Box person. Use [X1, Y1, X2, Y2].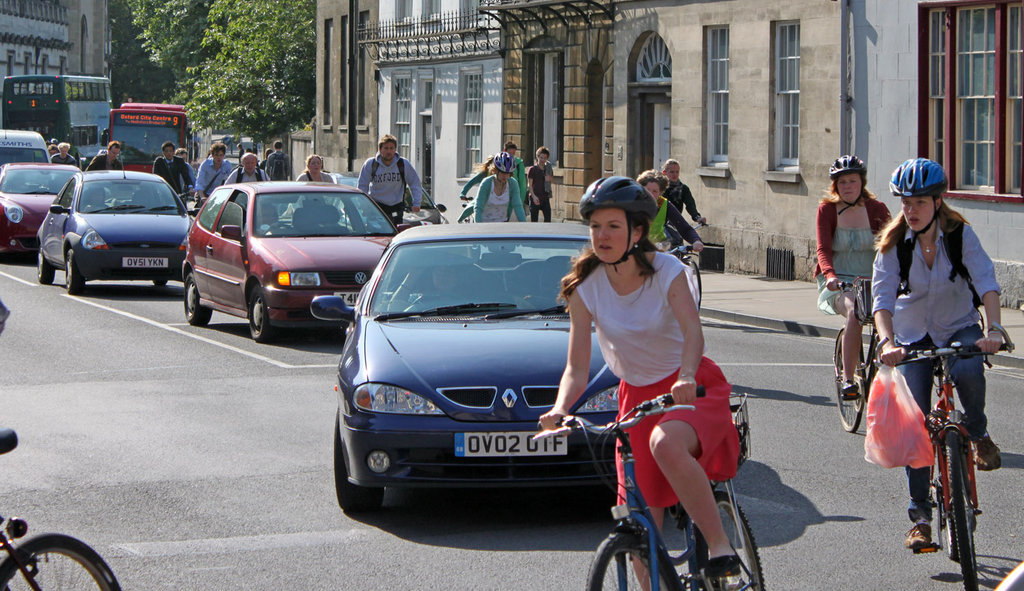
[521, 141, 565, 224].
